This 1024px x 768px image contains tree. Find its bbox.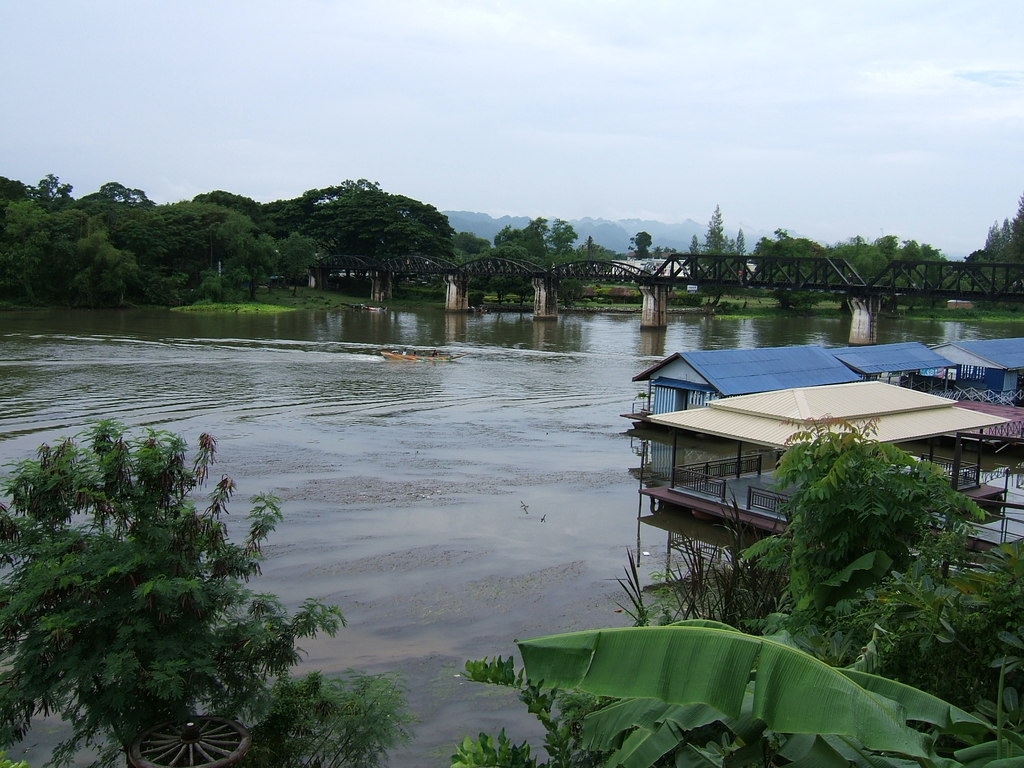
bbox(895, 233, 954, 298).
